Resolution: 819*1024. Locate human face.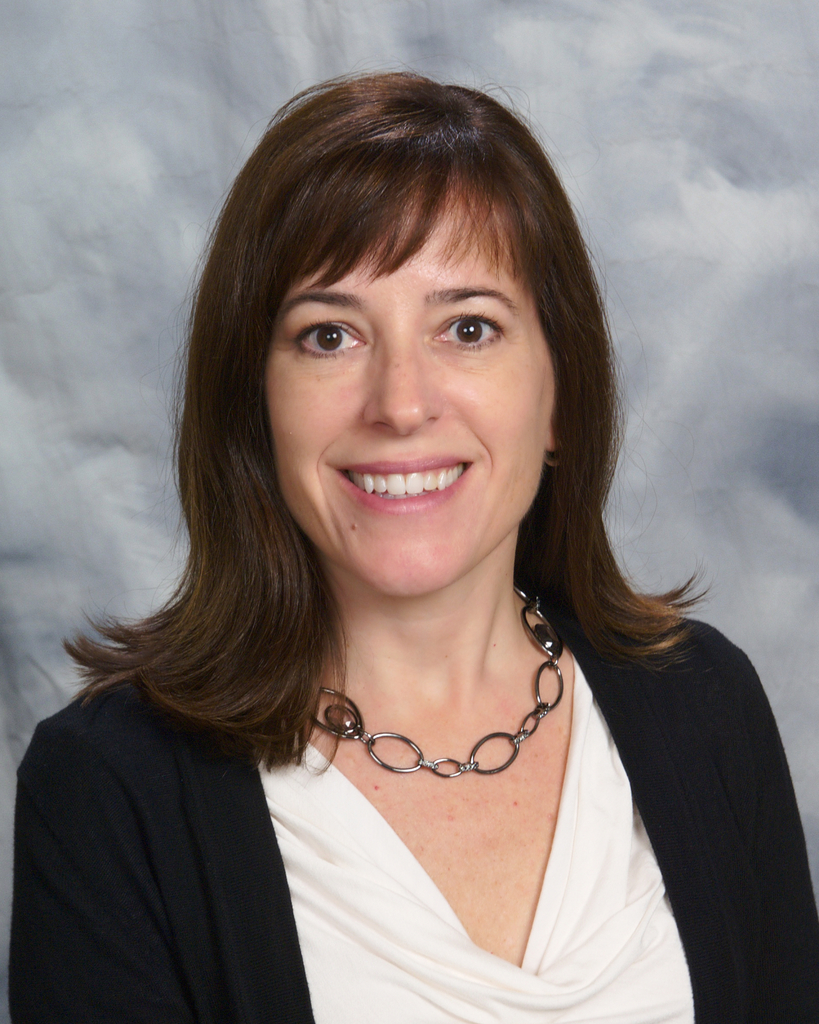
<bbox>269, 183, 558, 598</bbox>.
